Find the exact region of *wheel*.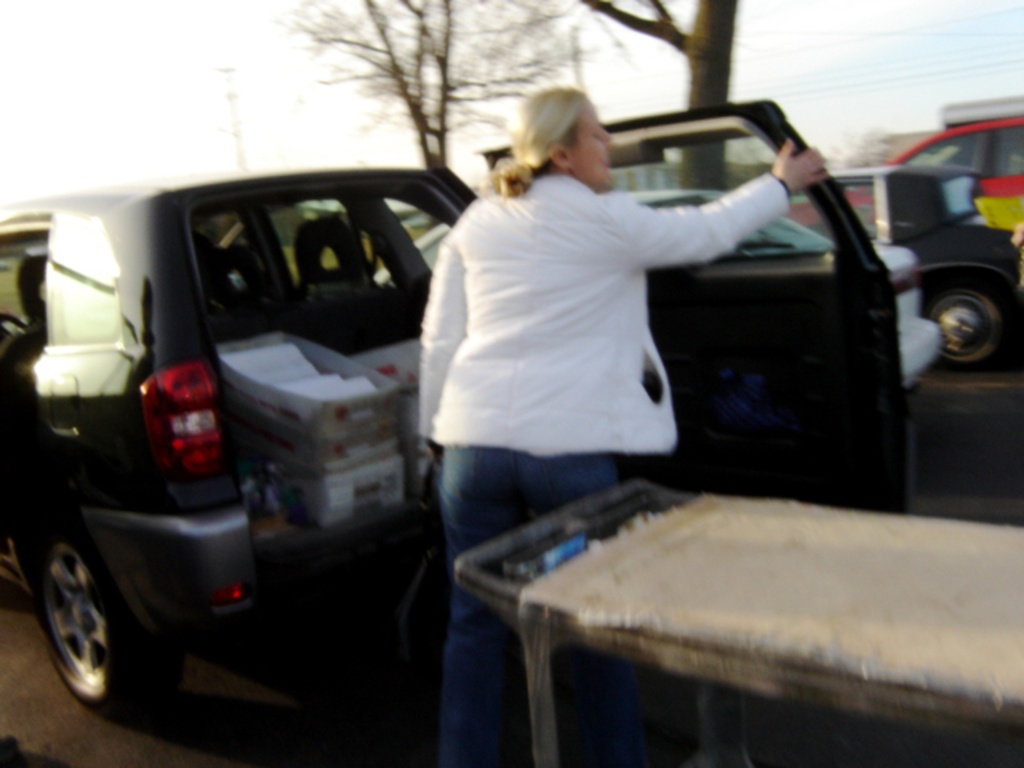
Exact region: box(920, 282, 1006, 366).
